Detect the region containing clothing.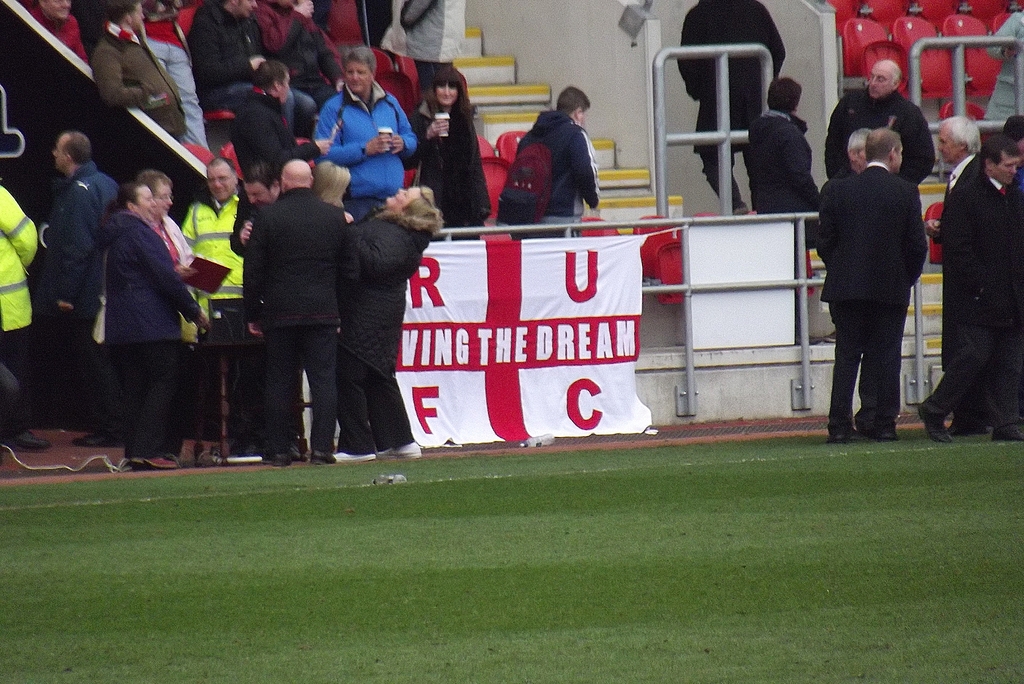
{"x1": 819, "y1": 148, "x2": 924, "y2": 441}.
